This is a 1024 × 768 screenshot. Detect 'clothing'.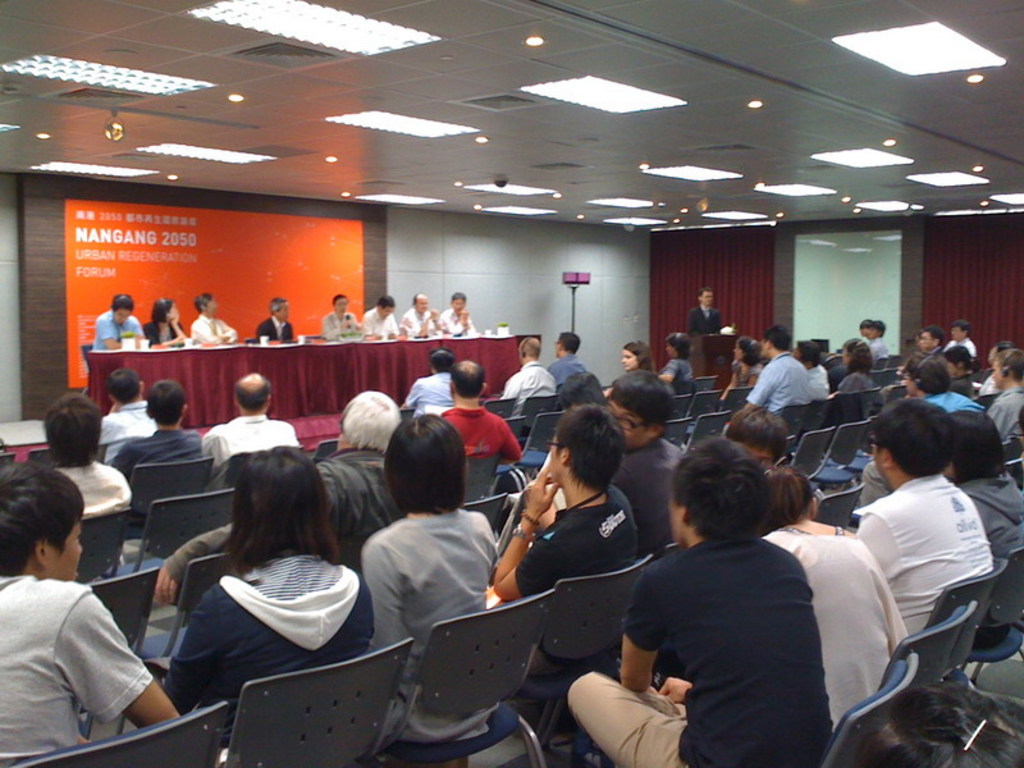
[449,292,477,332].
